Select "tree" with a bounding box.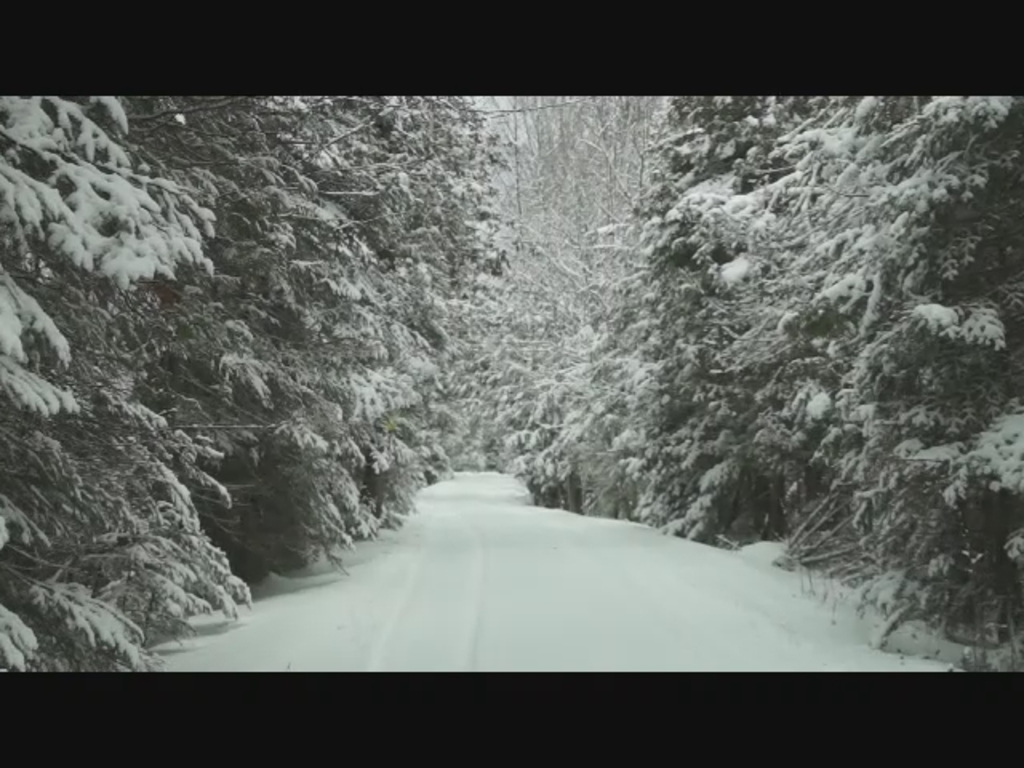
(left=213, top=96, right=507, bottom=582).
